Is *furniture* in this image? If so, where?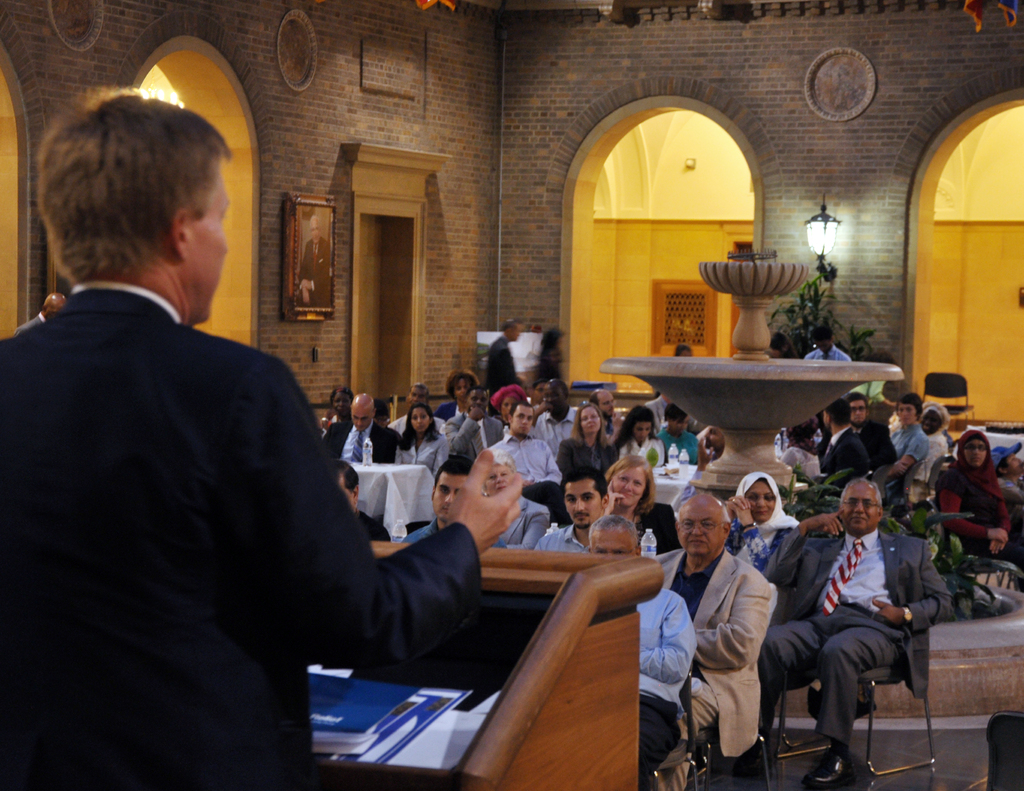
Yes, at select_region(639, 676, 700, 790).
